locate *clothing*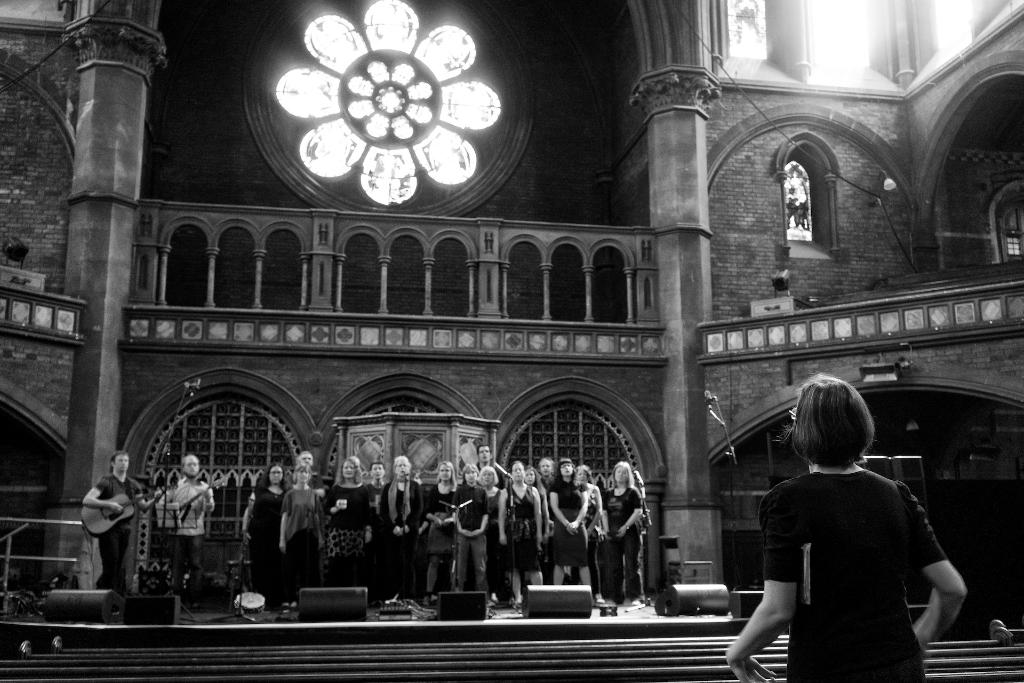
<box>548,477,588,569</box>
